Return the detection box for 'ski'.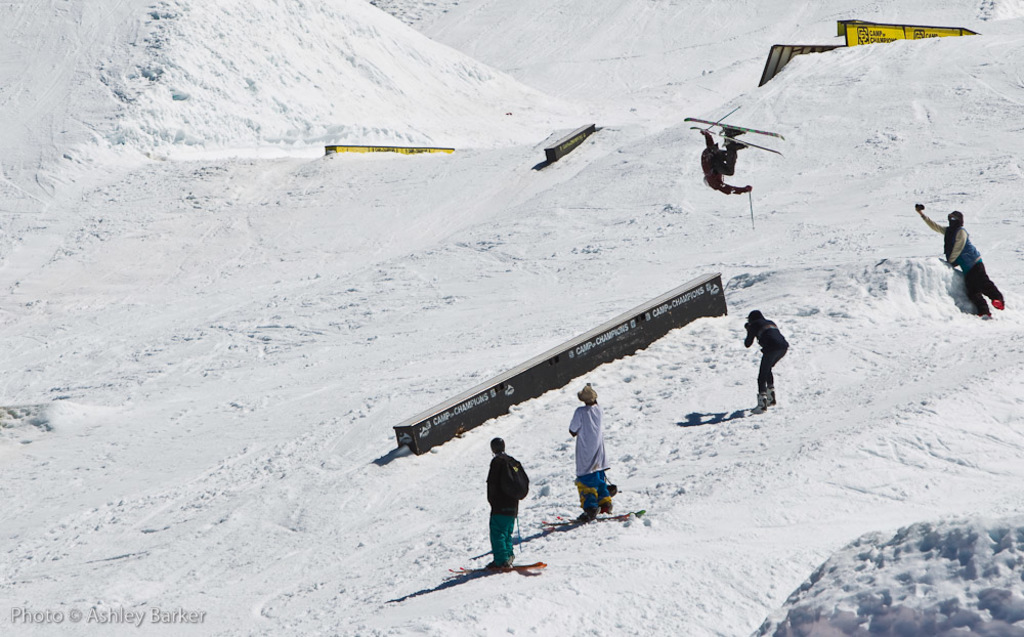
{"left": 683, "top": 115, "right": 790, "bottom": 156}.
